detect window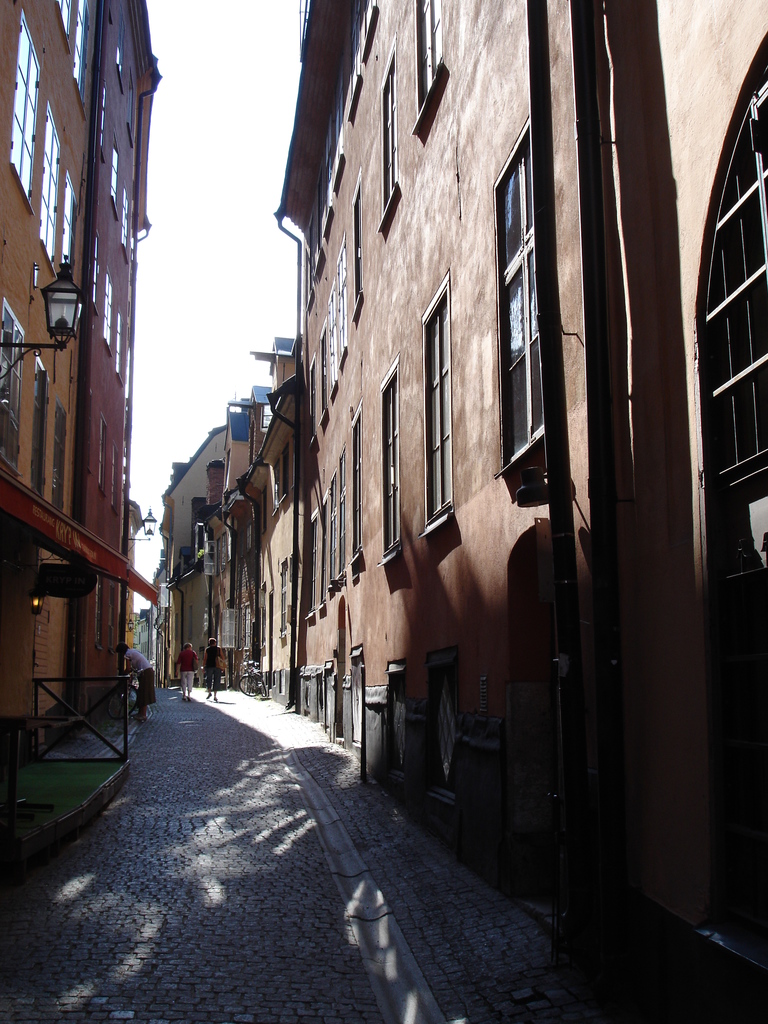
x1=307, y1=349, x2=317, y2=426
